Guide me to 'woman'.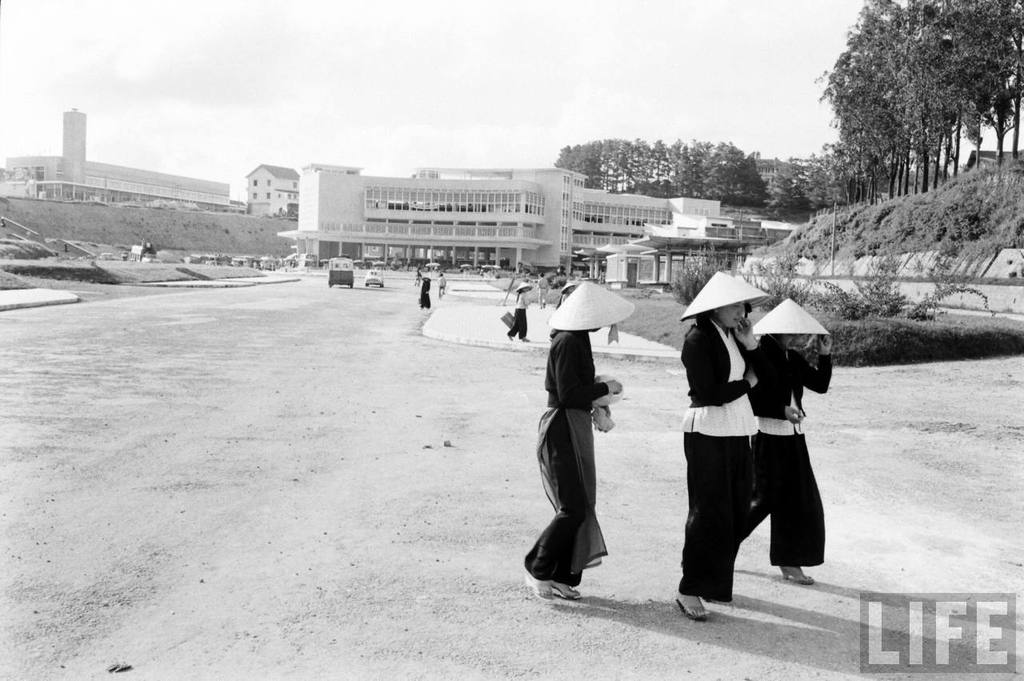
Guidance: region(526, 284, 635, 607).
